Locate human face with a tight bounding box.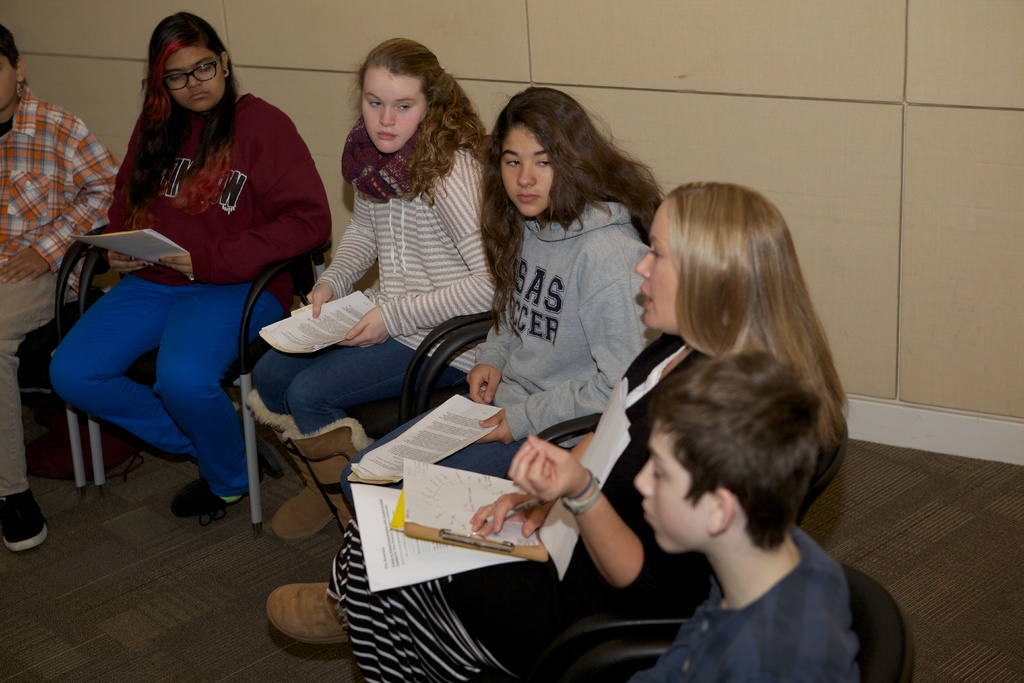
<bbox>168, 42, 223, 111</bbox>.
